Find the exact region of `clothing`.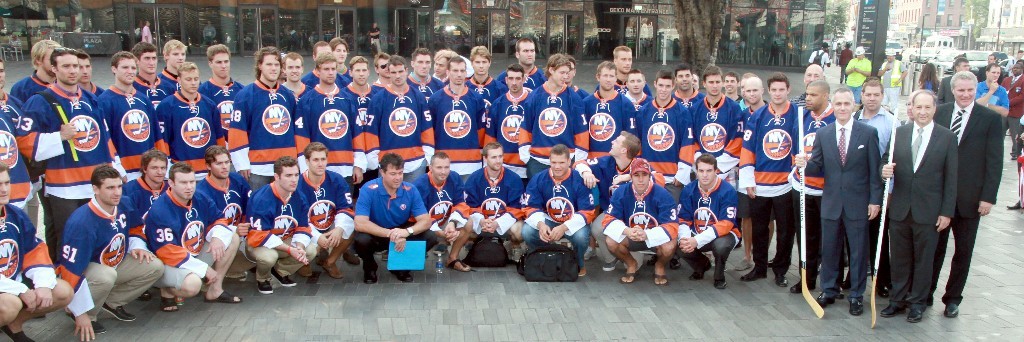
Exact region: 441:78:485:162.
